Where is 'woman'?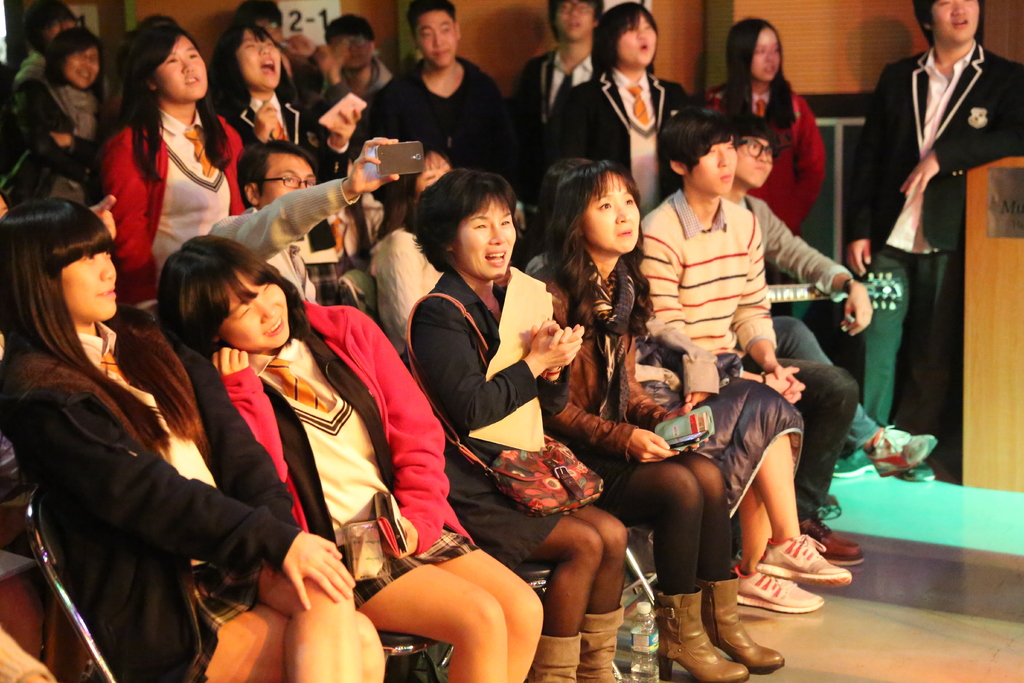
<box>689,15,833,310</box>.
